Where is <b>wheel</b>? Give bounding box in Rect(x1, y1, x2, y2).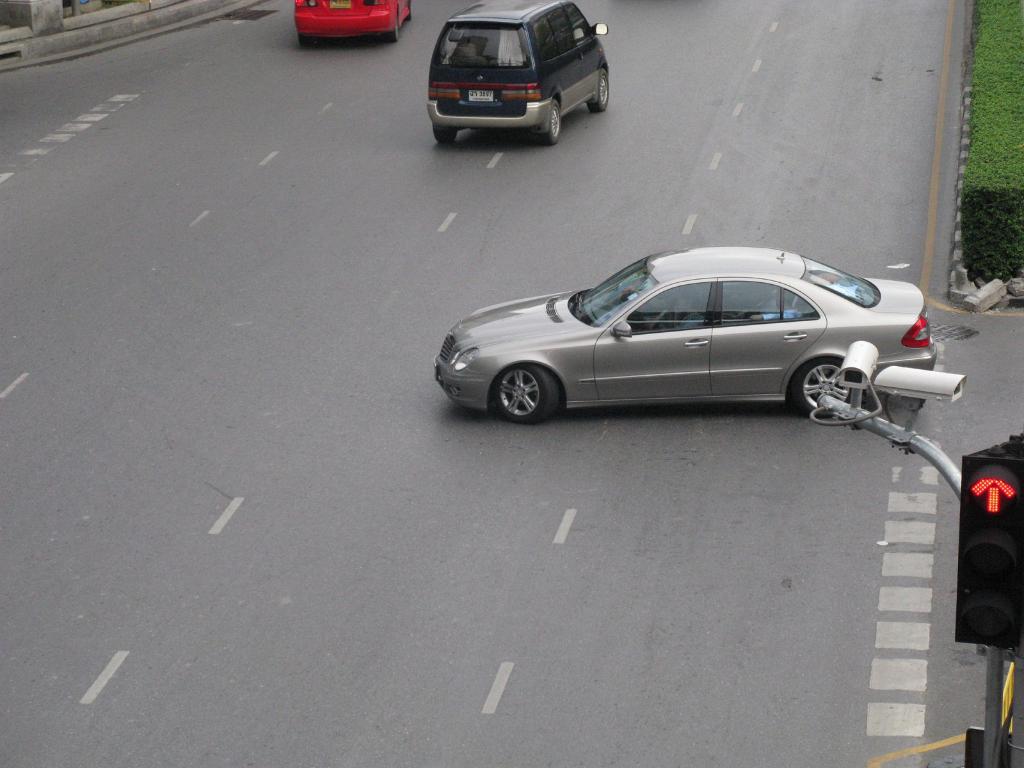
Rect(545, 97, 559, 145).
